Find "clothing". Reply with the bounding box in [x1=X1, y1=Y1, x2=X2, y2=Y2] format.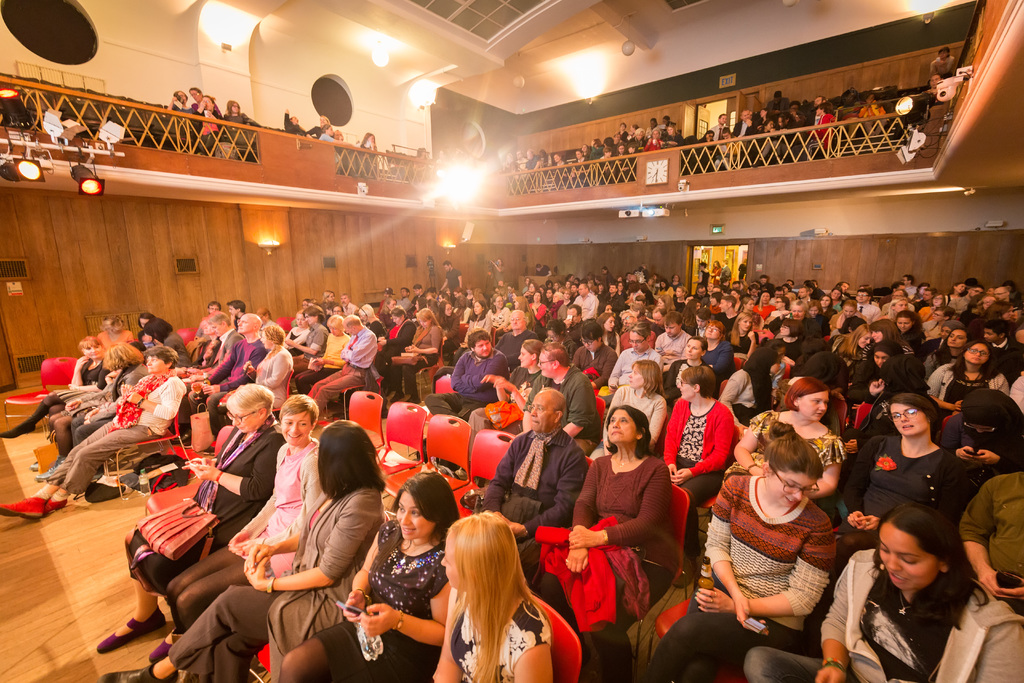
[x1=259, y1=321, x2=276, y2=336].
